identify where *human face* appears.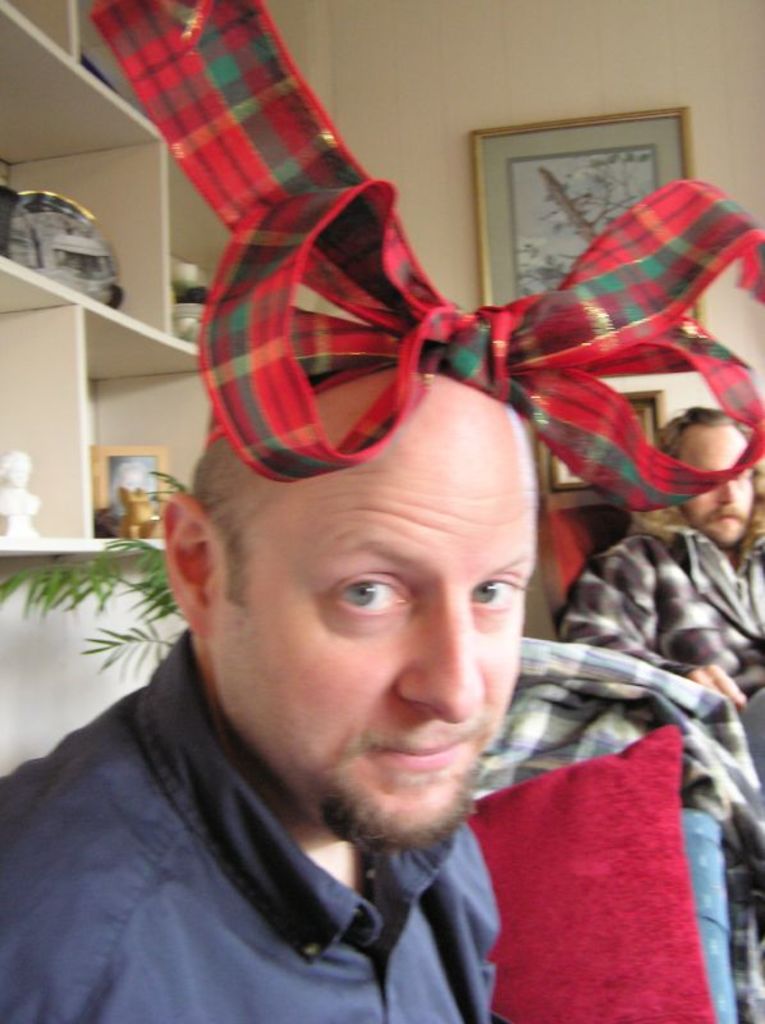
Appears at x1=216, y1=364, x2=540, y2=845.
